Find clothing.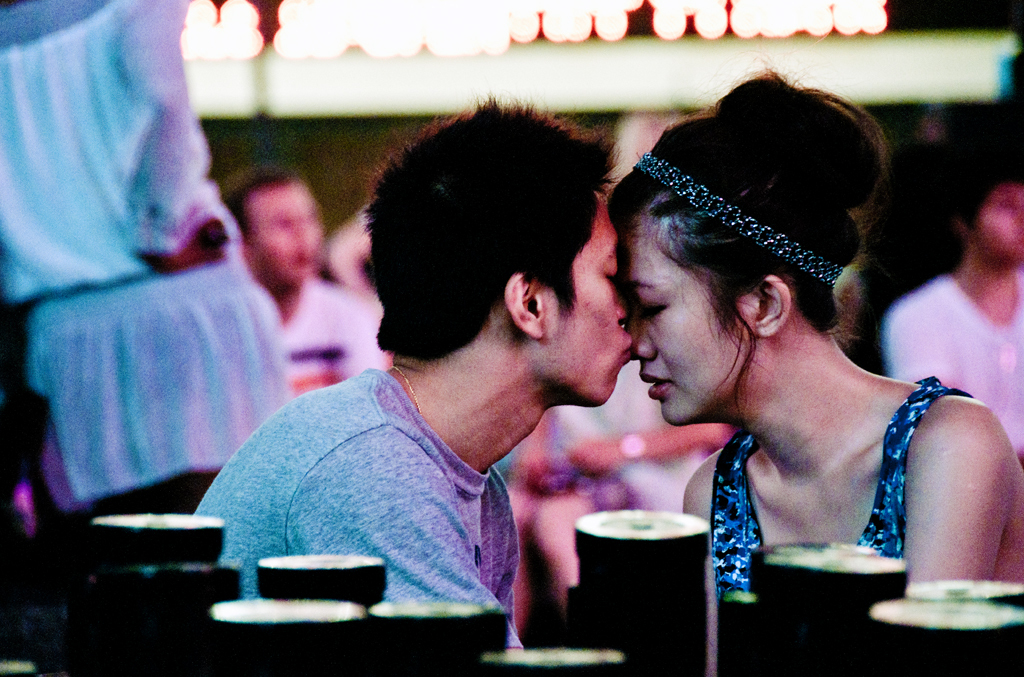
[left=0, top=0, right=297, bottom=503].
